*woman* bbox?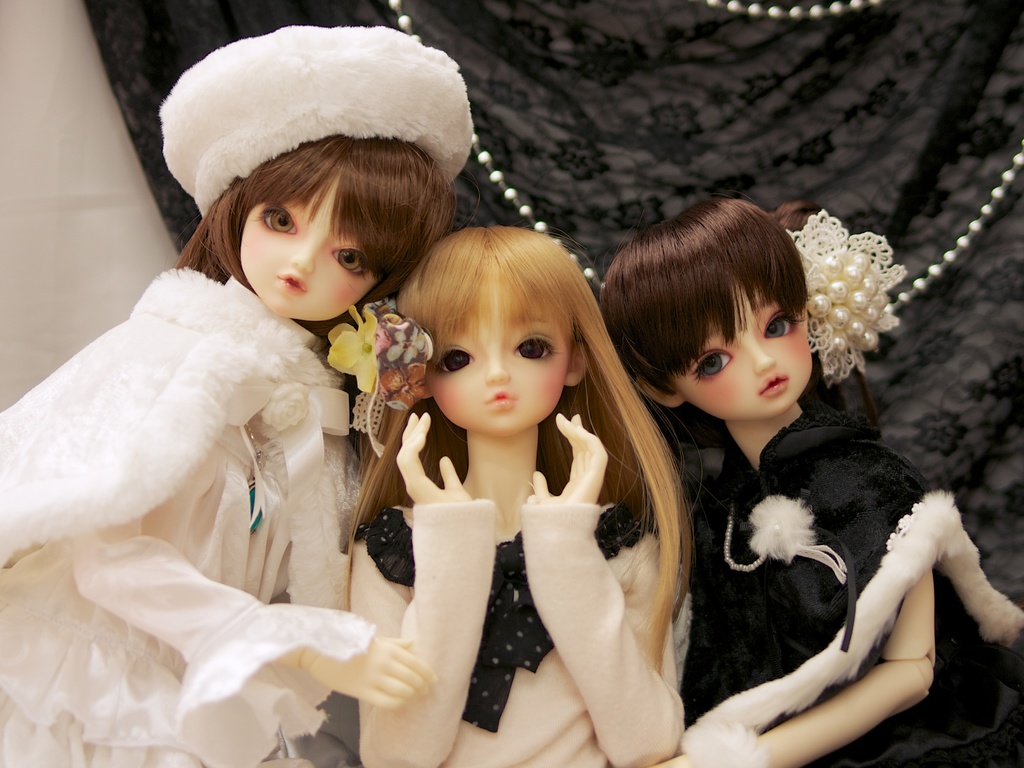
<box>349,217,706,767</box>
